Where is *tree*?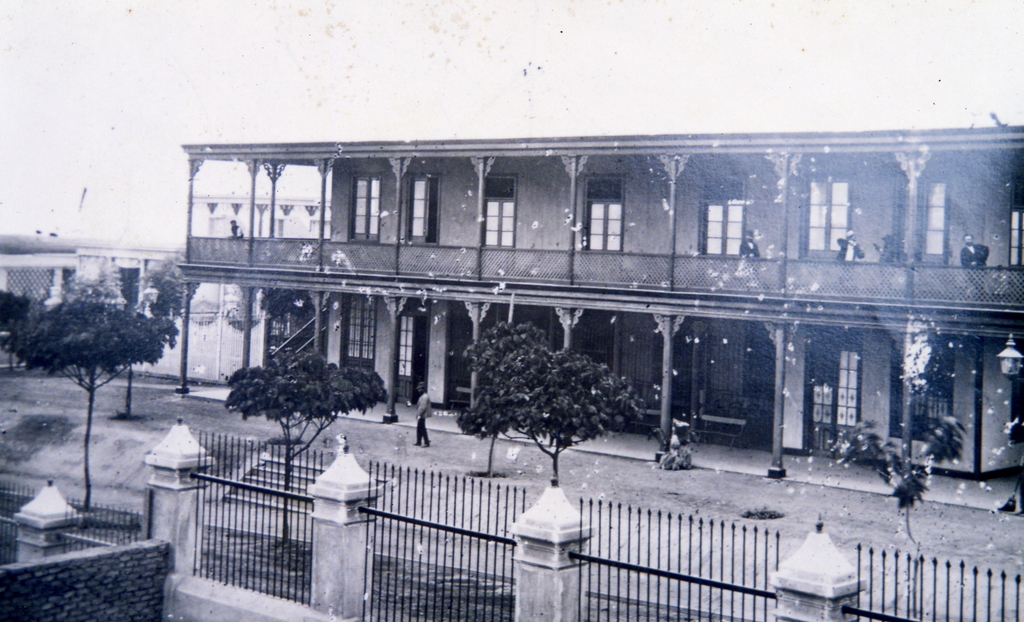
rect(0, 289, 178, 511).
